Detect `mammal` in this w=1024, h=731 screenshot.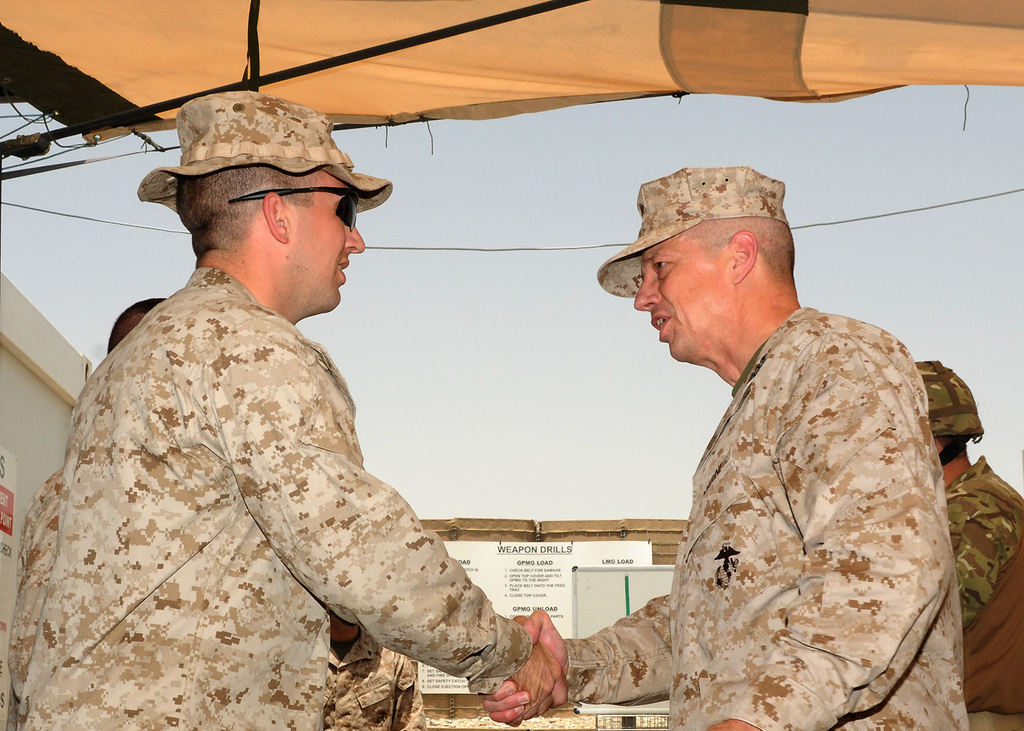
Detection: <region>912, 359, 1023, 730</region>.
